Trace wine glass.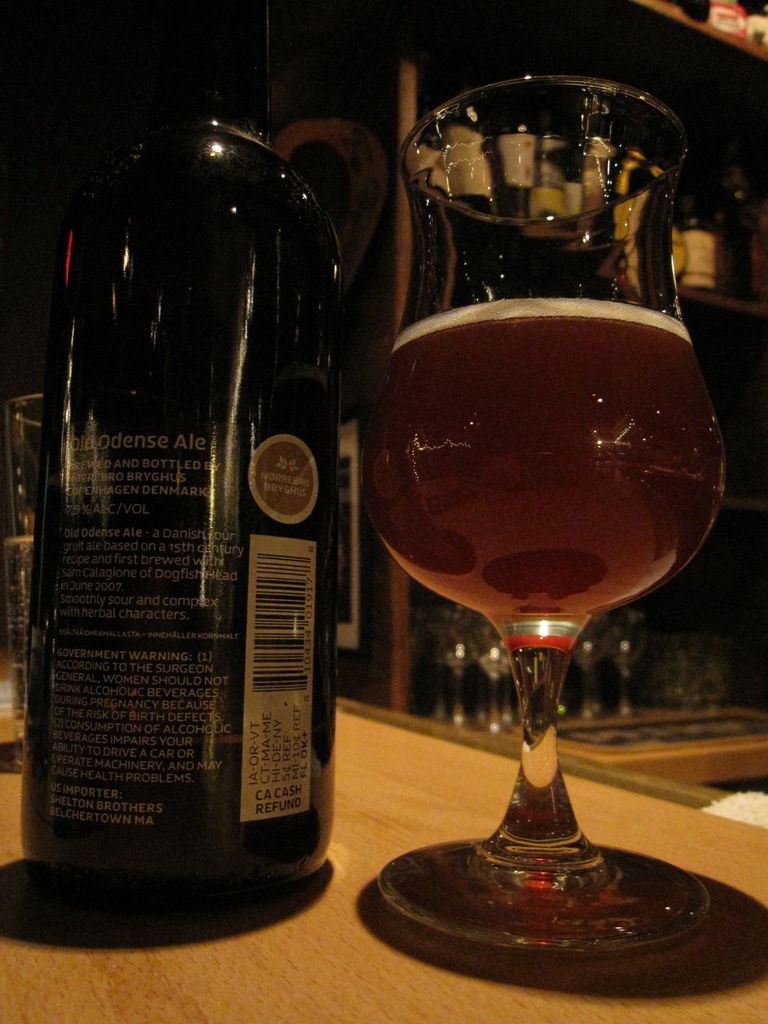
Traced to {"x1": 352, "y1": 74, "x2": 723, "y2": 948}.
